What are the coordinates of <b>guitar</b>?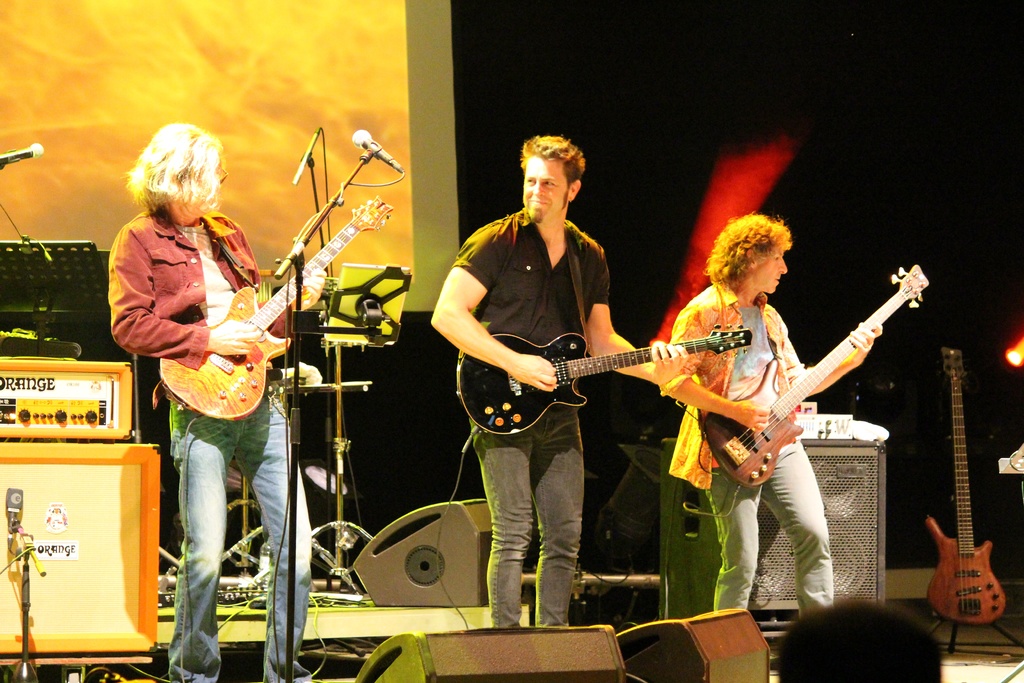
[694, 259, 931, 483].
